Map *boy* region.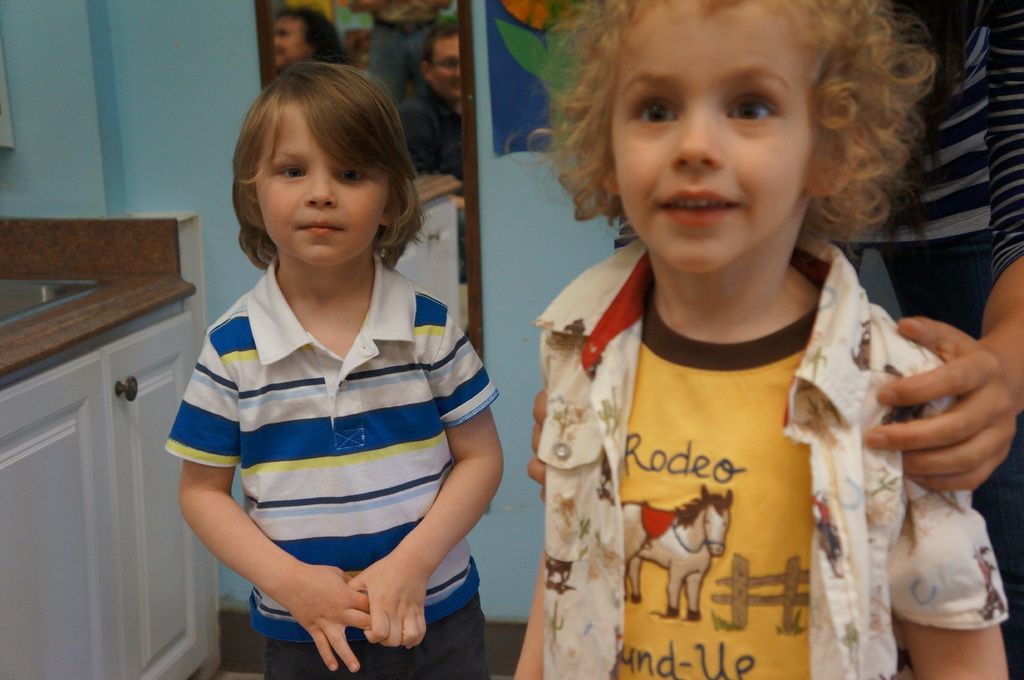
Mapped to select_region(182, 53, 506, 679).
